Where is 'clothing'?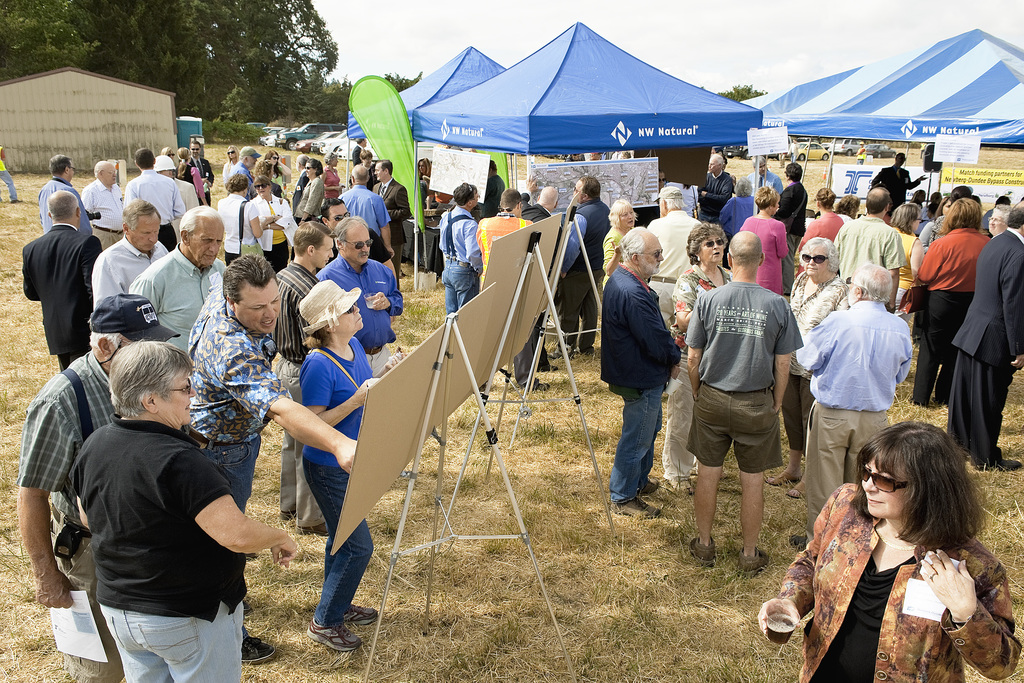
bbox(87, 235, 167, 300).
